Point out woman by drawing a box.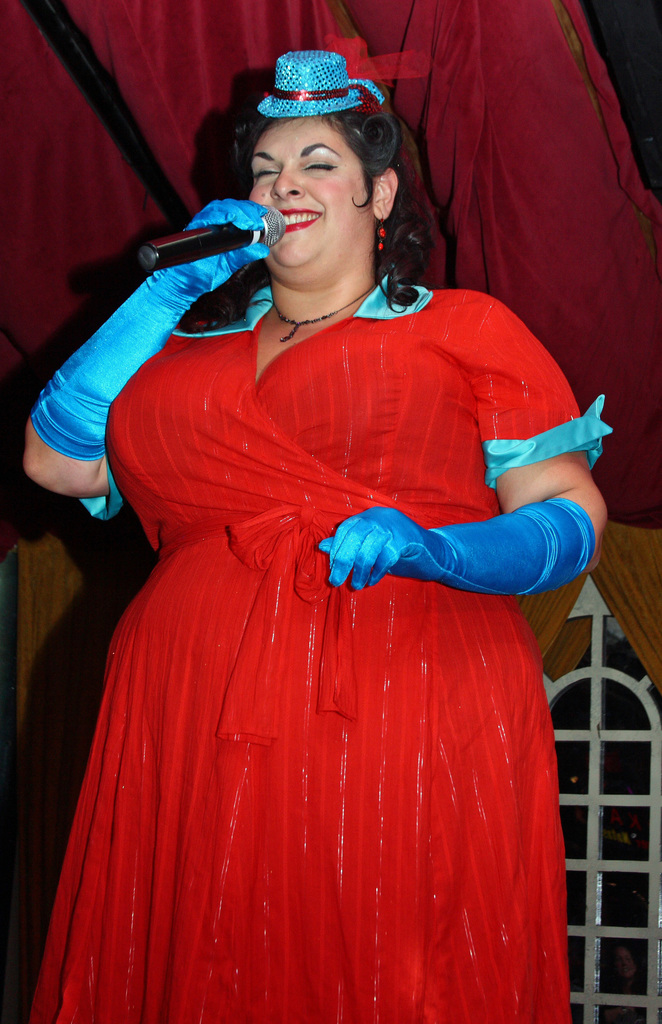
bbox=[67, 47, 565, 1007].
